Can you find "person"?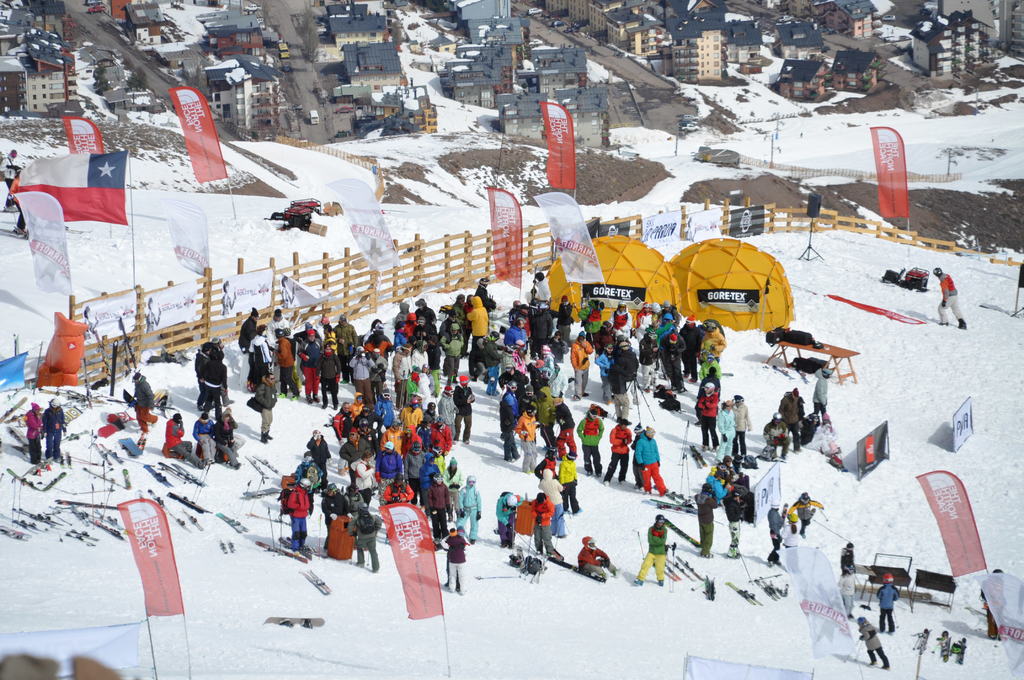
Yes, bounding box: 554/399/576/461.
